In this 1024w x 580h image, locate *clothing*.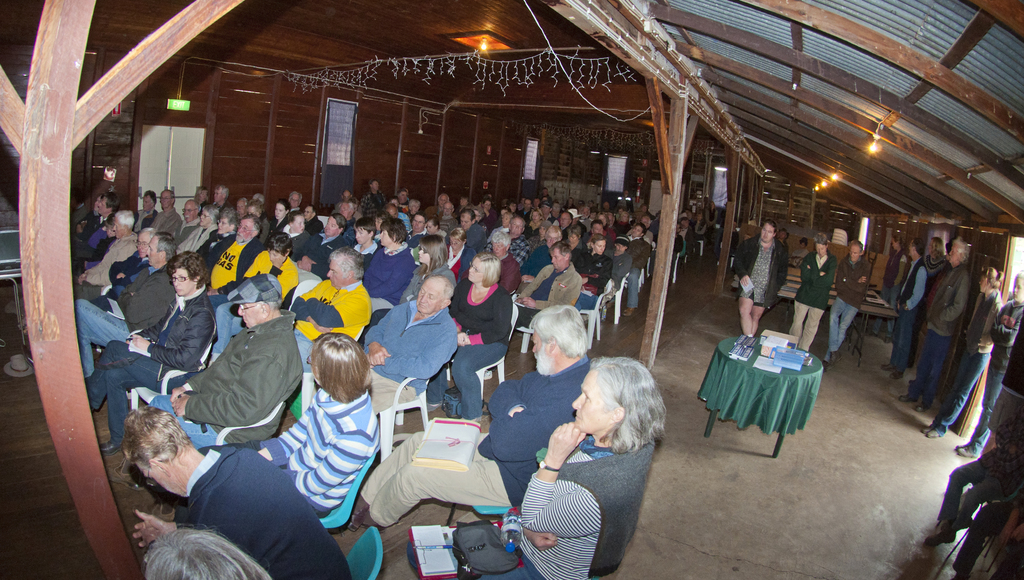
Bounding box: locate(831, 250, 865, 357).
